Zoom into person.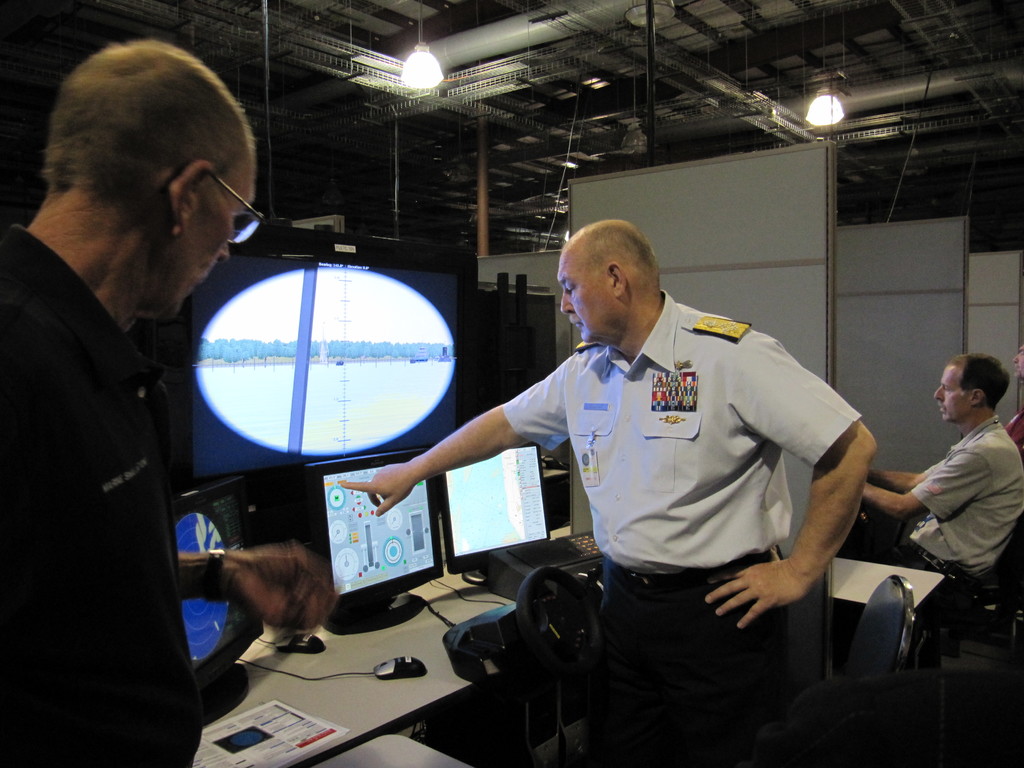
Zoom target: left=355, top=216, right=851, bottom=751.
